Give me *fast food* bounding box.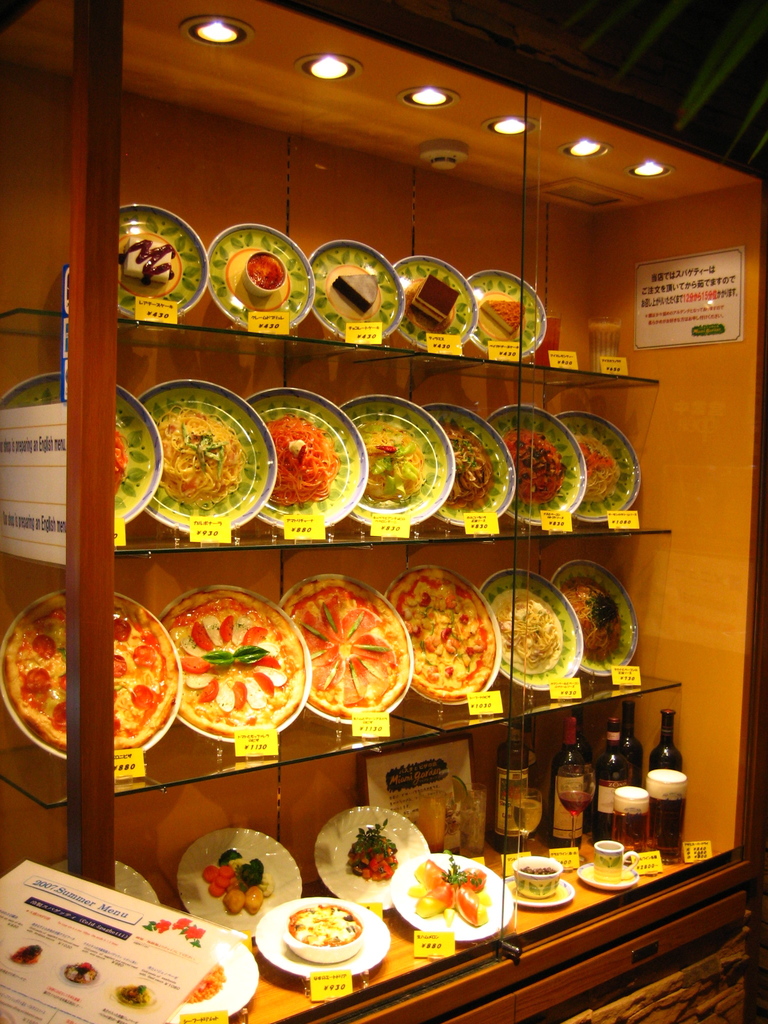
0, 588, 184, 757.
